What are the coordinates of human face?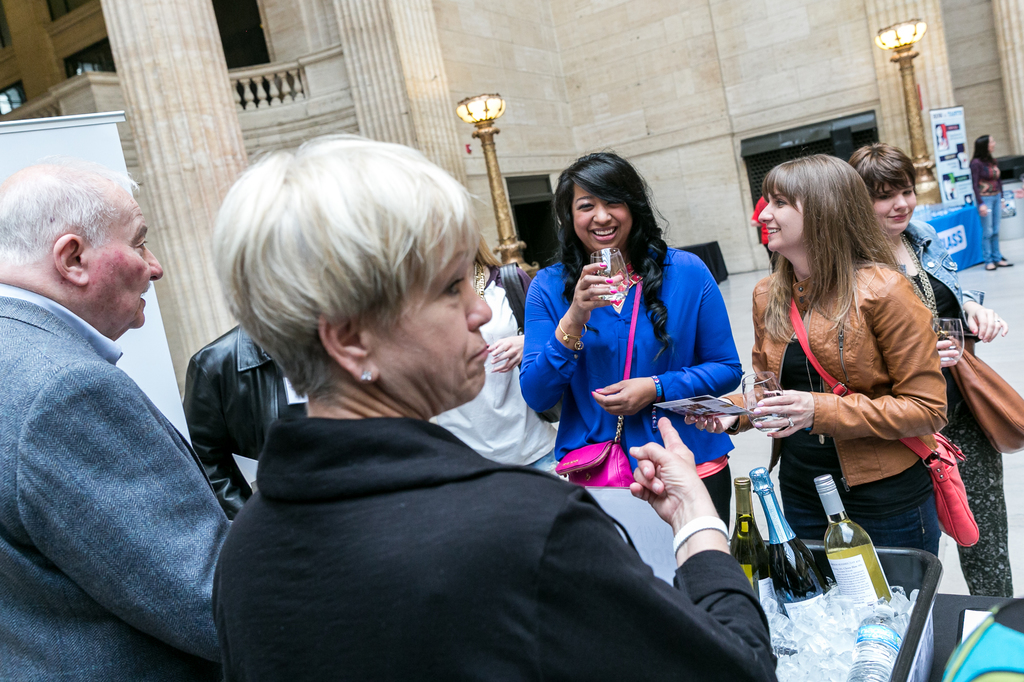
[x1=871, y1=174, x2=915, y2=235].
